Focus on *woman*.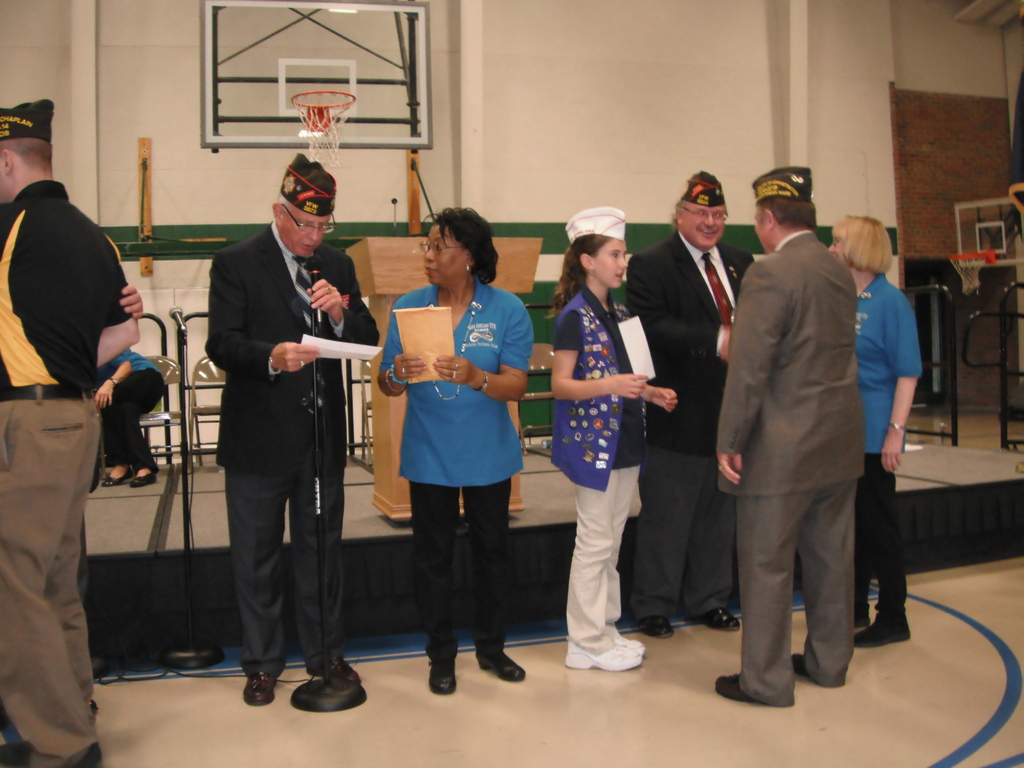
Focused at rect(828, 216, 929, 654).
